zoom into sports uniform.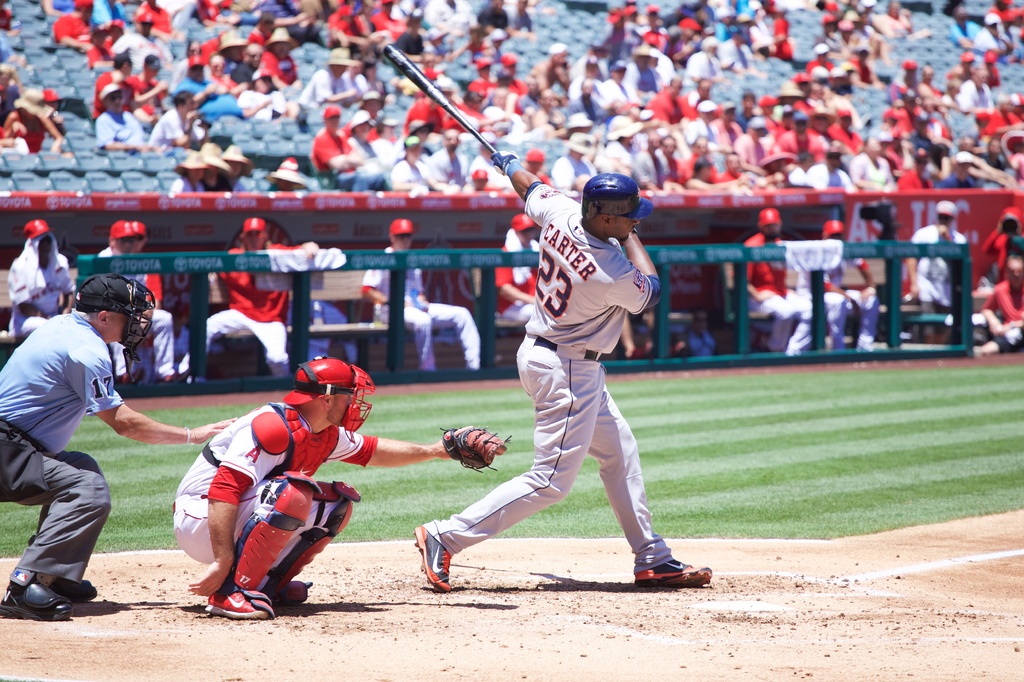
Zoom target: select_region(105, 246, 177, 388).
